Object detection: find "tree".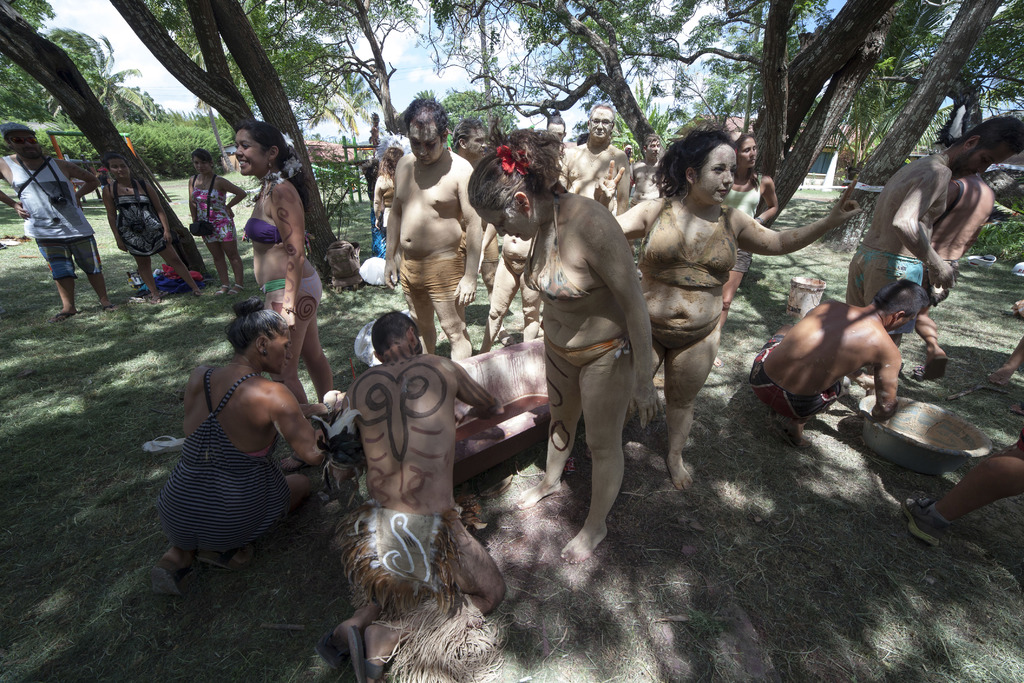
0, 1, 220, 306.
